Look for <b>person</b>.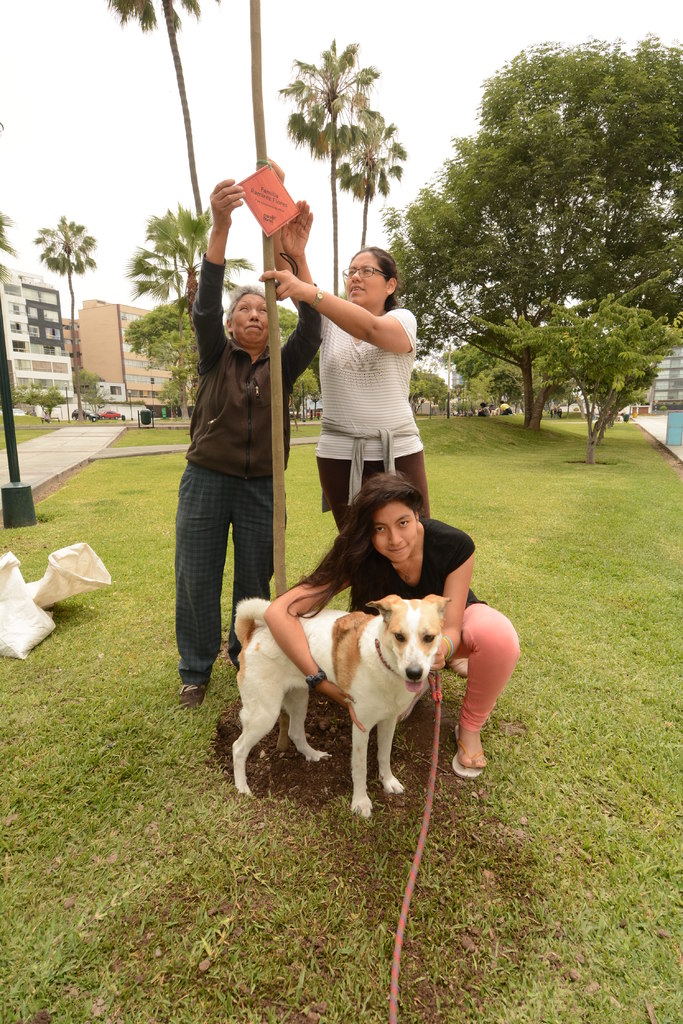
Found: BBox(254, 241, 473, 682).
